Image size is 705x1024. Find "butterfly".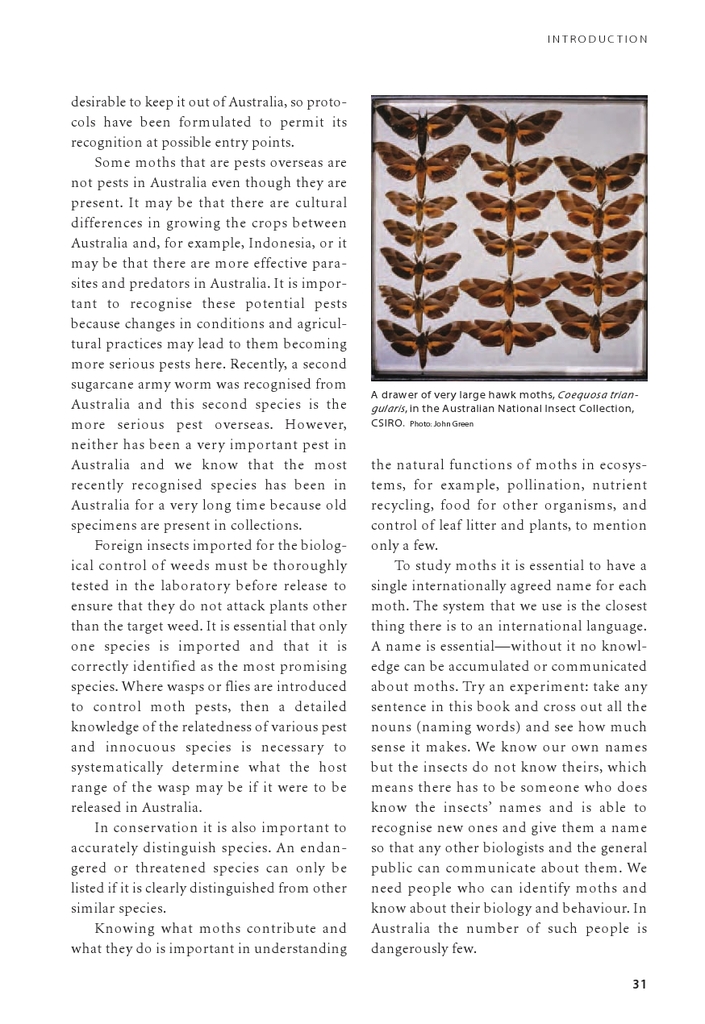
l=471, t=152, r=556, b=196.
